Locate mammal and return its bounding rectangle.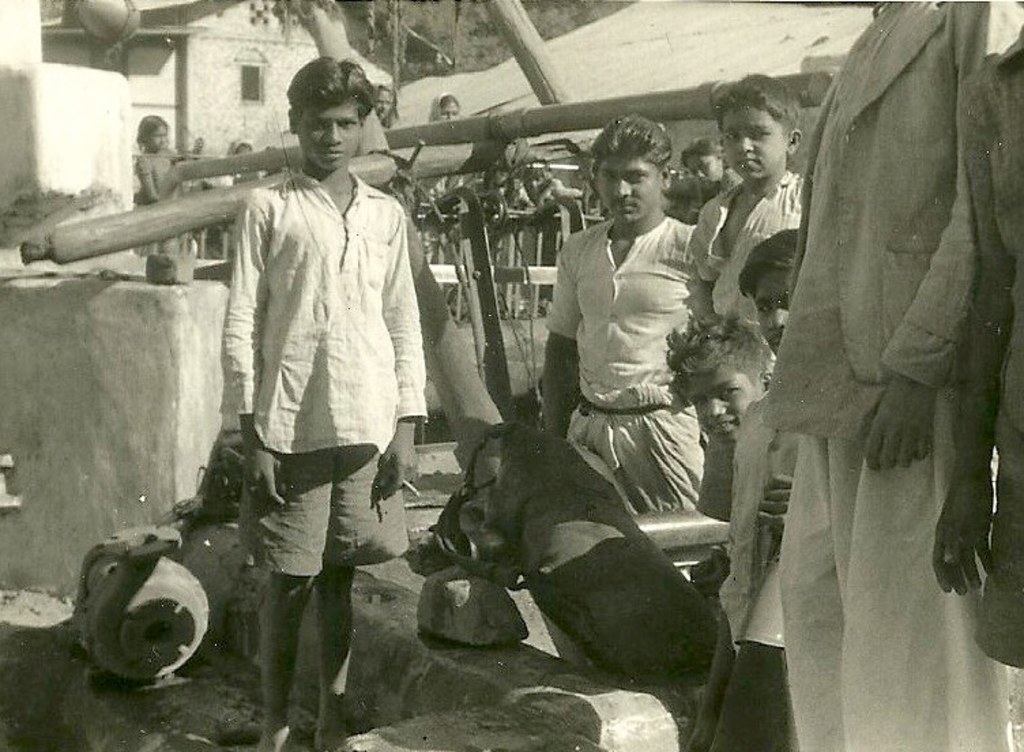
368 82 402 125.
